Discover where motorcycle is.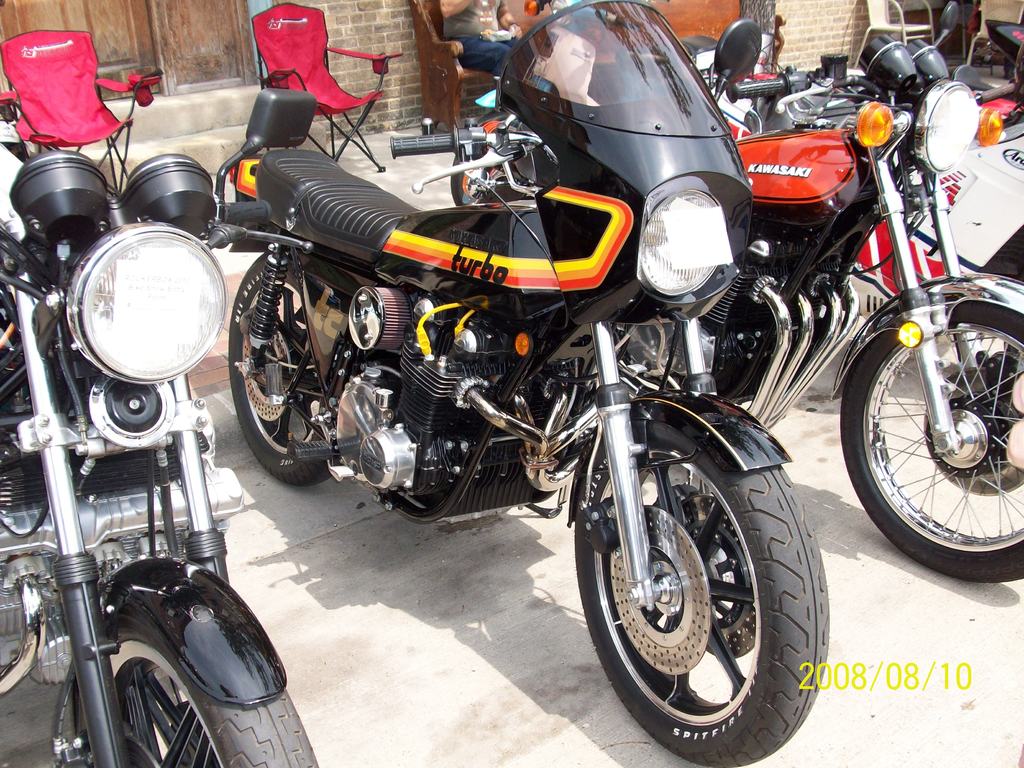
Discovered at select_region(452, 0, 1023, 576).
